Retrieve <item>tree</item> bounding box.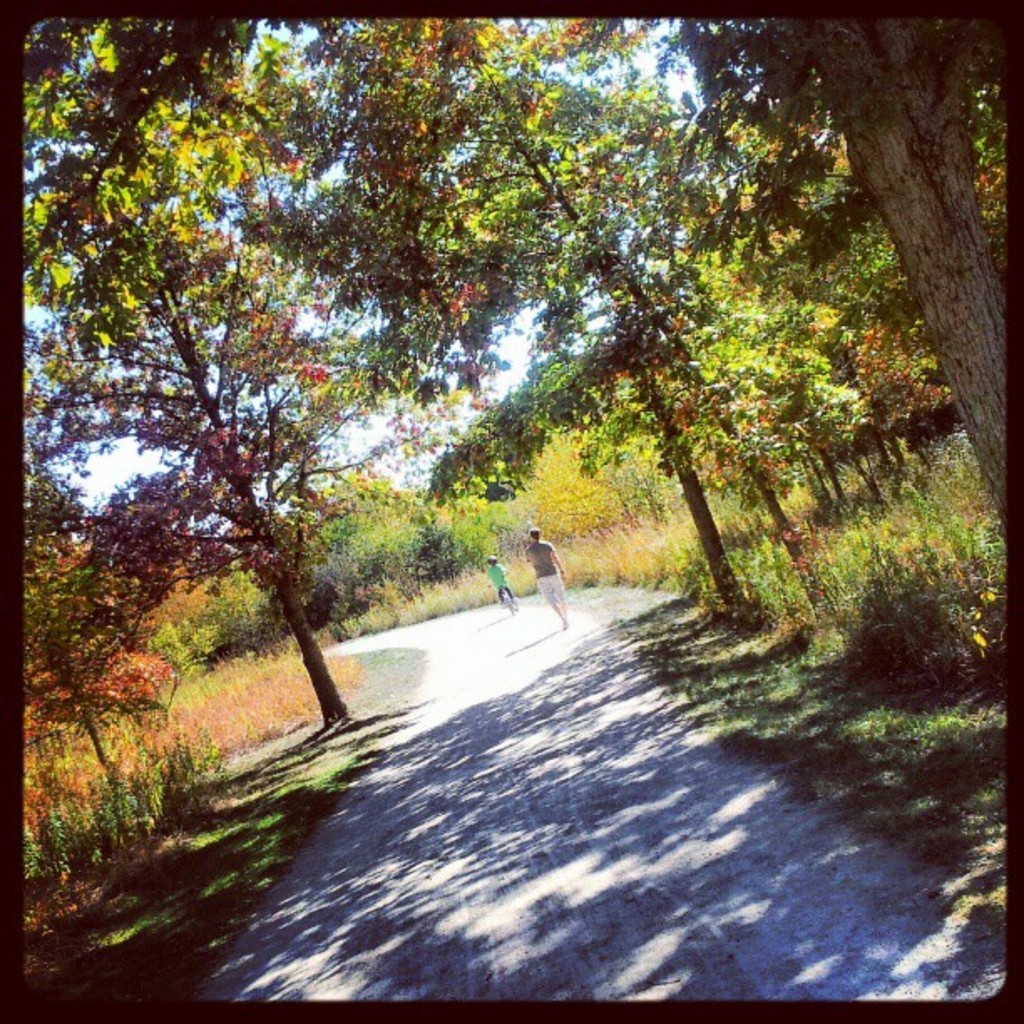
Bounding box: Rect(361, 70, 733, 606).
